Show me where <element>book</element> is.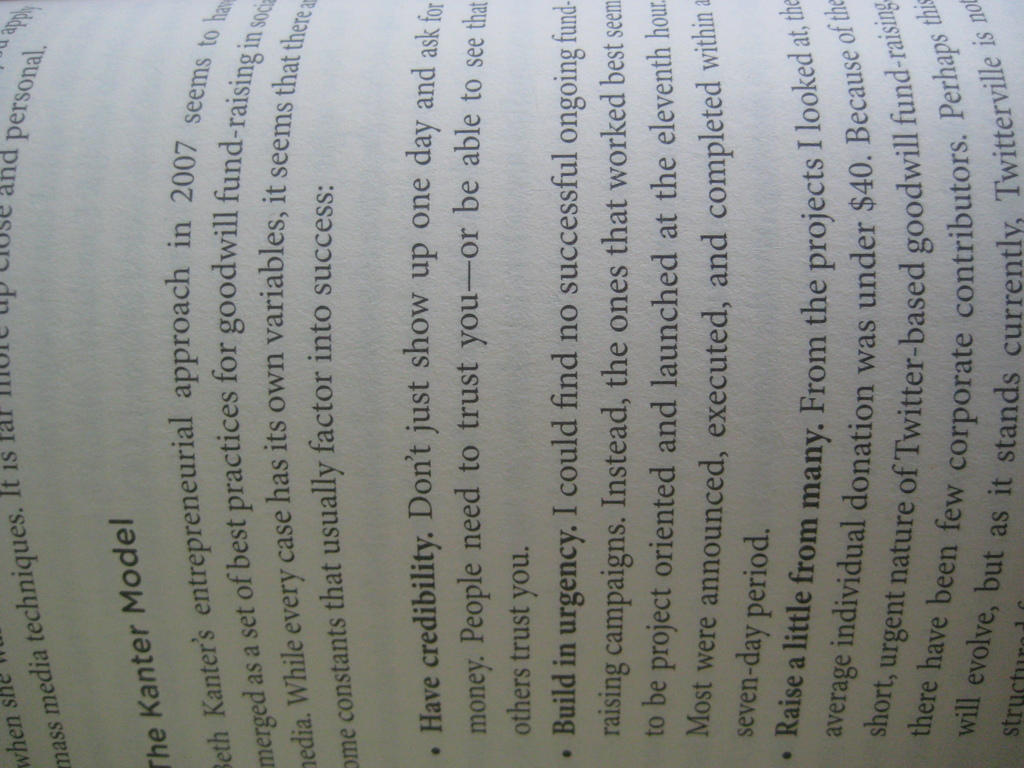
<element>book</element> is at [44, 22, 1023, 767].
